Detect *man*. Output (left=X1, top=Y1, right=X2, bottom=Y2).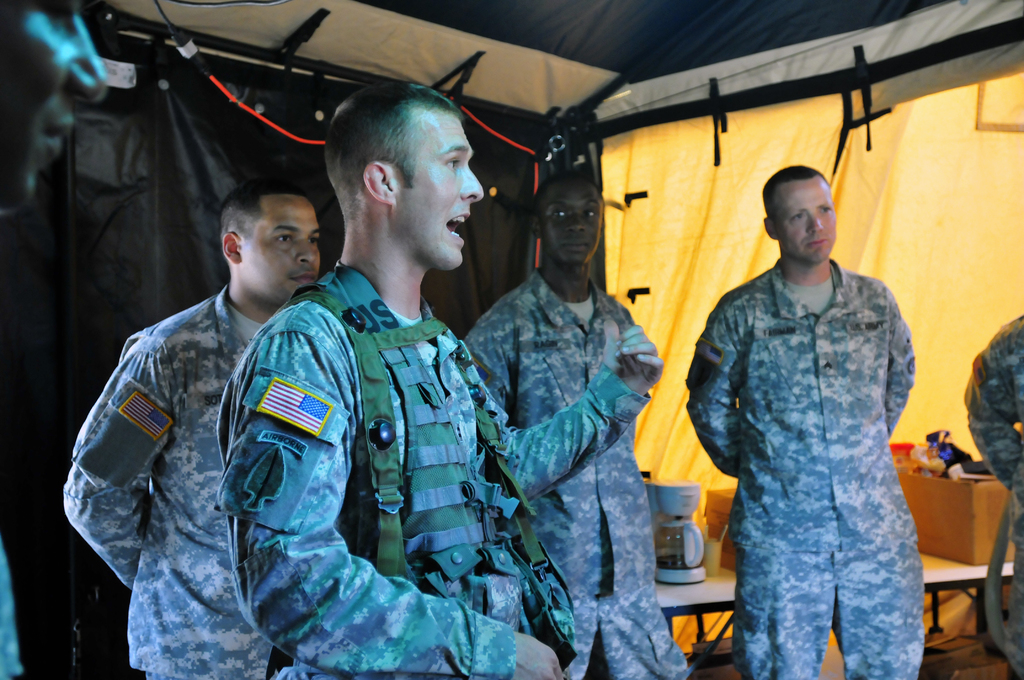
(left=956, top=311, right=1023, bottom=679).
